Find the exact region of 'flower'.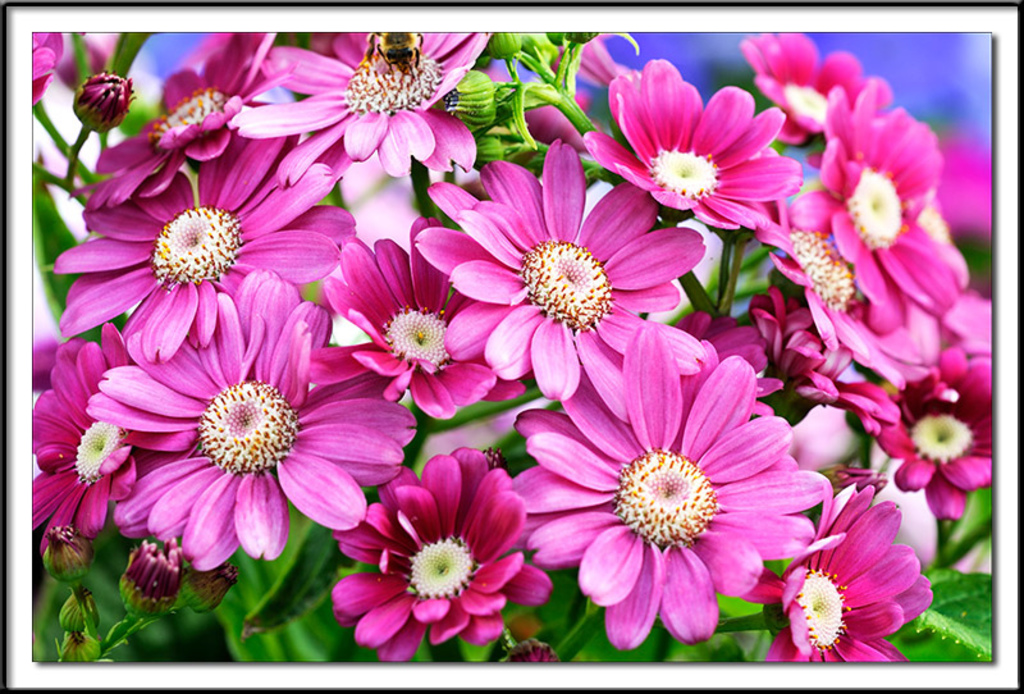
Exact region: rect(772, 483, 936, 676).
